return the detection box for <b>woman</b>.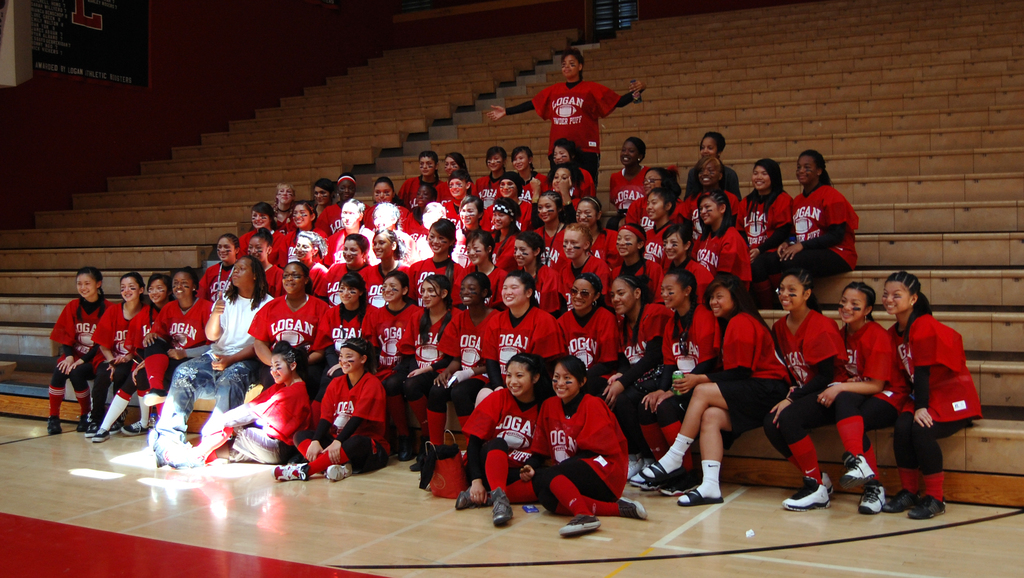
left=484, top=49, right=645, bottom=190.
